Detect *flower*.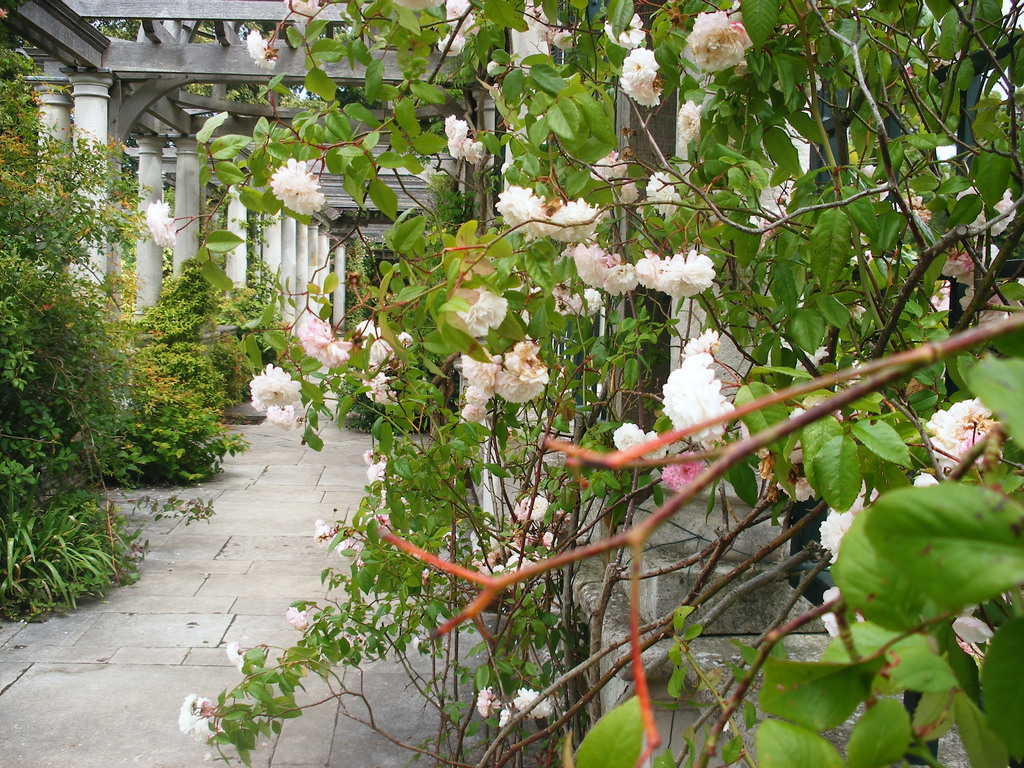
Detected at bbox=[589, 146, 644, 204].
